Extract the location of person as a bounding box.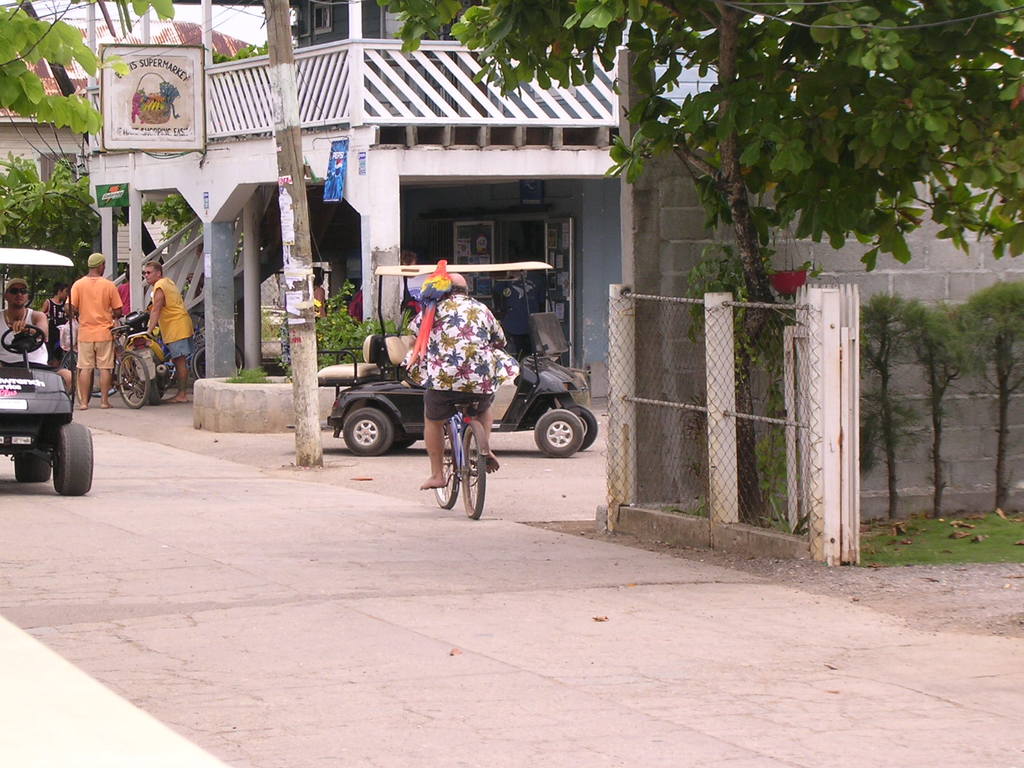
78, 252, 123, 404.
